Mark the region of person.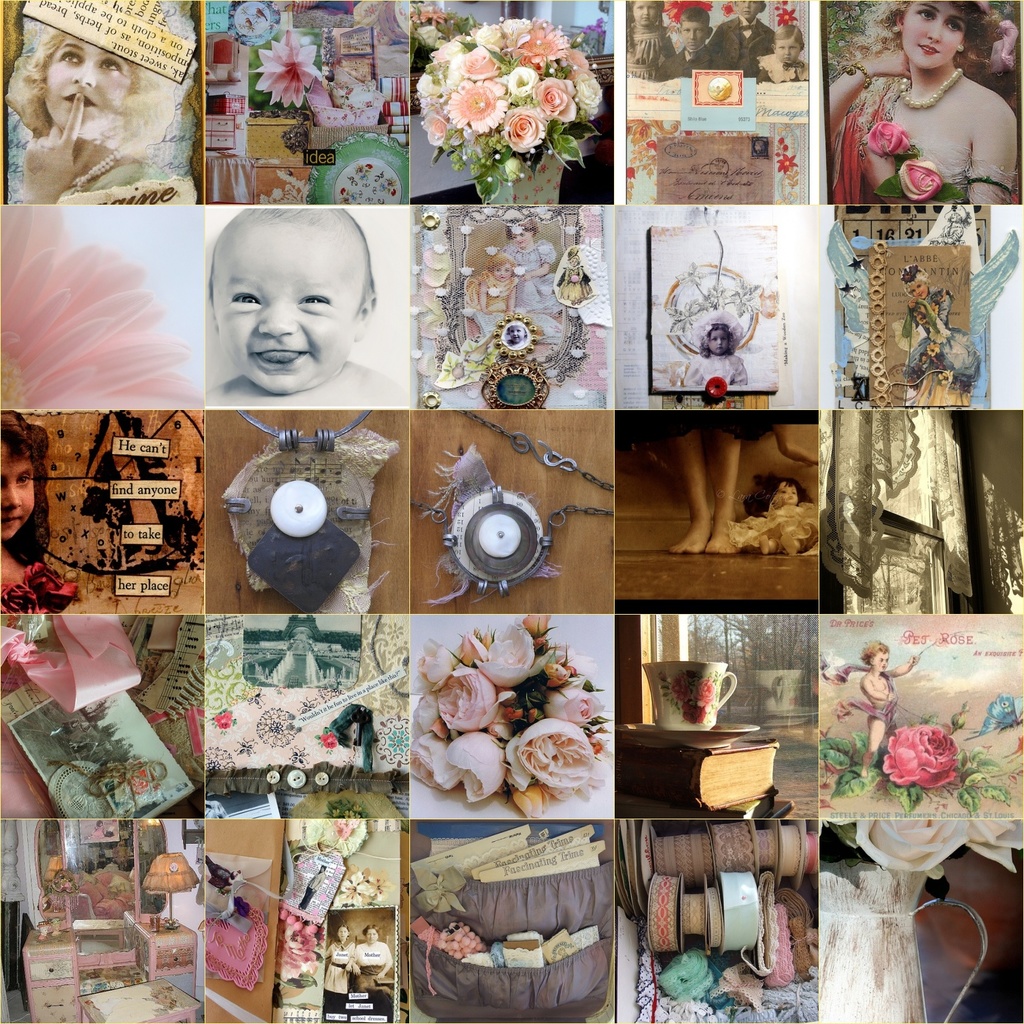
Region: 749,20,819,84.
